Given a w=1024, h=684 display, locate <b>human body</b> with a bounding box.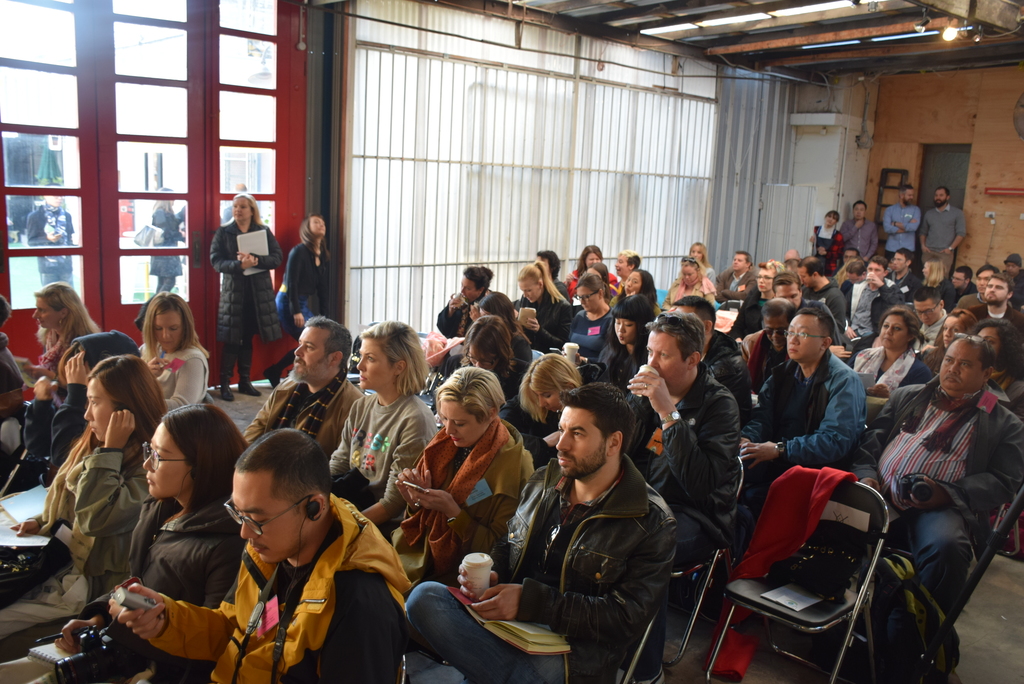
Located: <region>812, 223, 851, 266</region>.
